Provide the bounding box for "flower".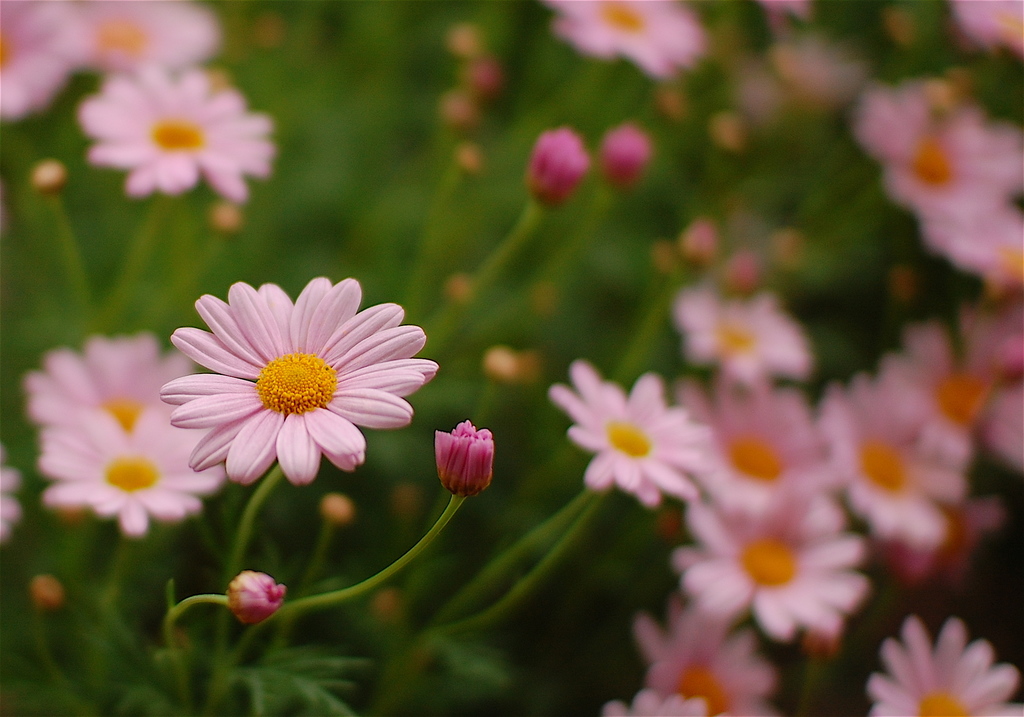
l=596, t=122, r=653, b=203.
